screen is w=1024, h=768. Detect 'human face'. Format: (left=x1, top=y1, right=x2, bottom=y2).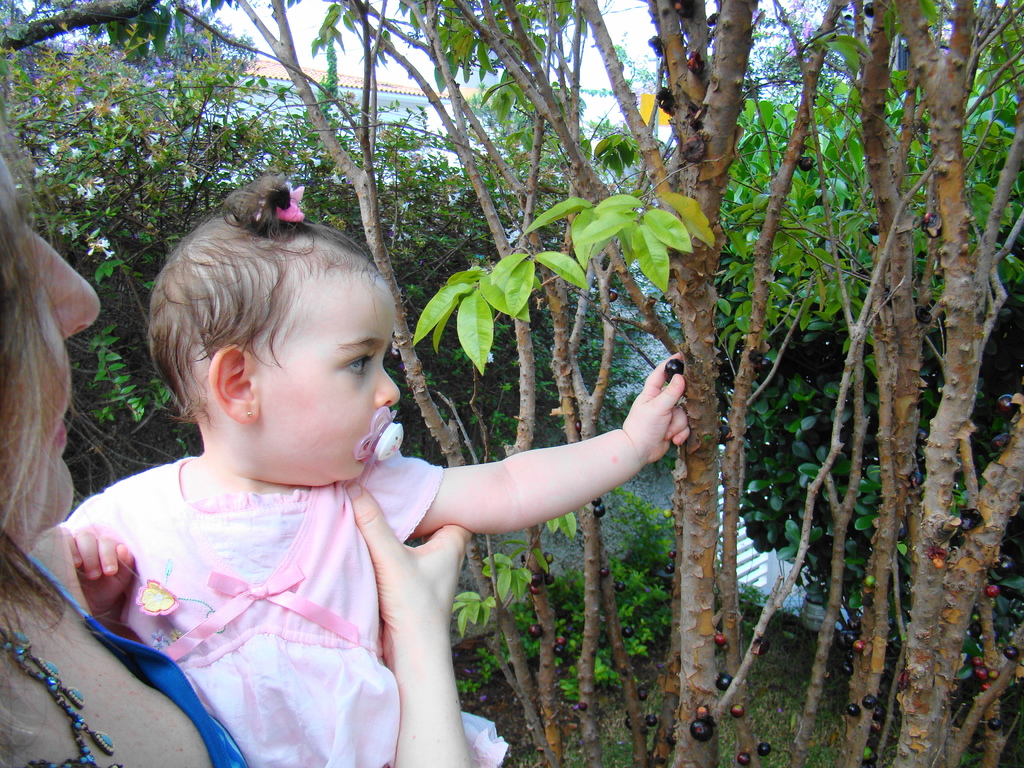
(left=252, top=271, right=402, bottom=480).
